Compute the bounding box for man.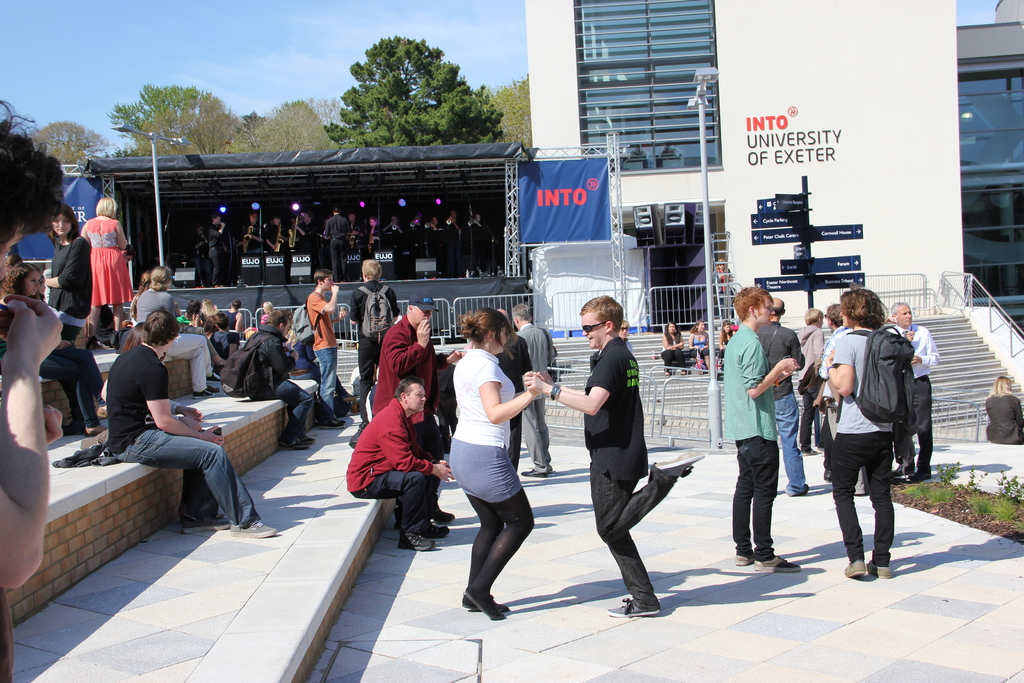
522 296 707 618.
